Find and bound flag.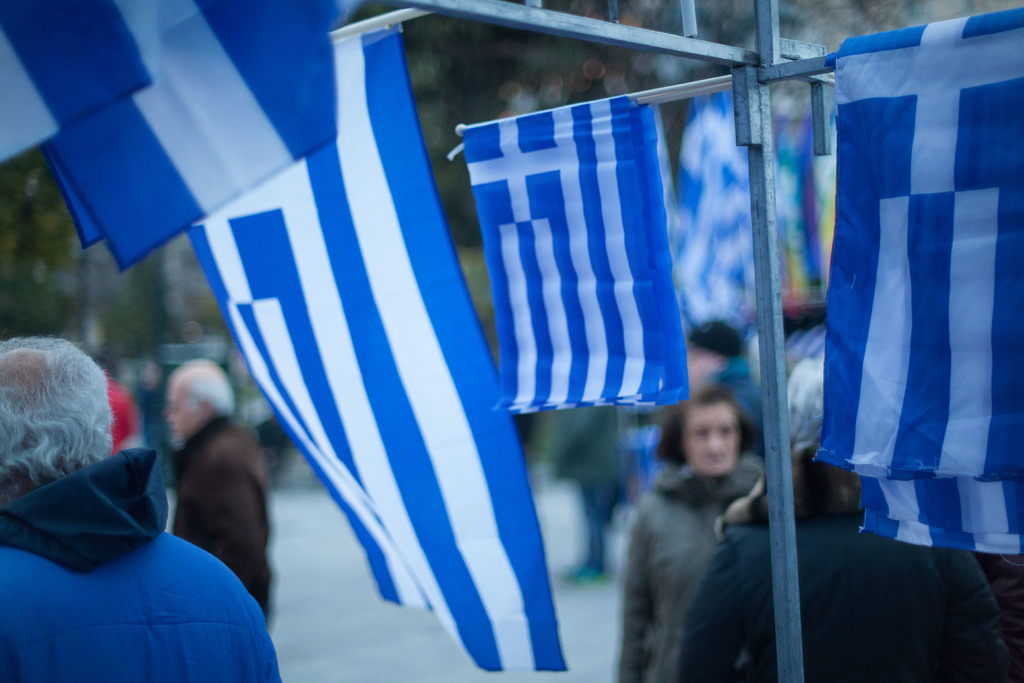
Bound: (x1=0, y1=0, x2=158, y2=158).
